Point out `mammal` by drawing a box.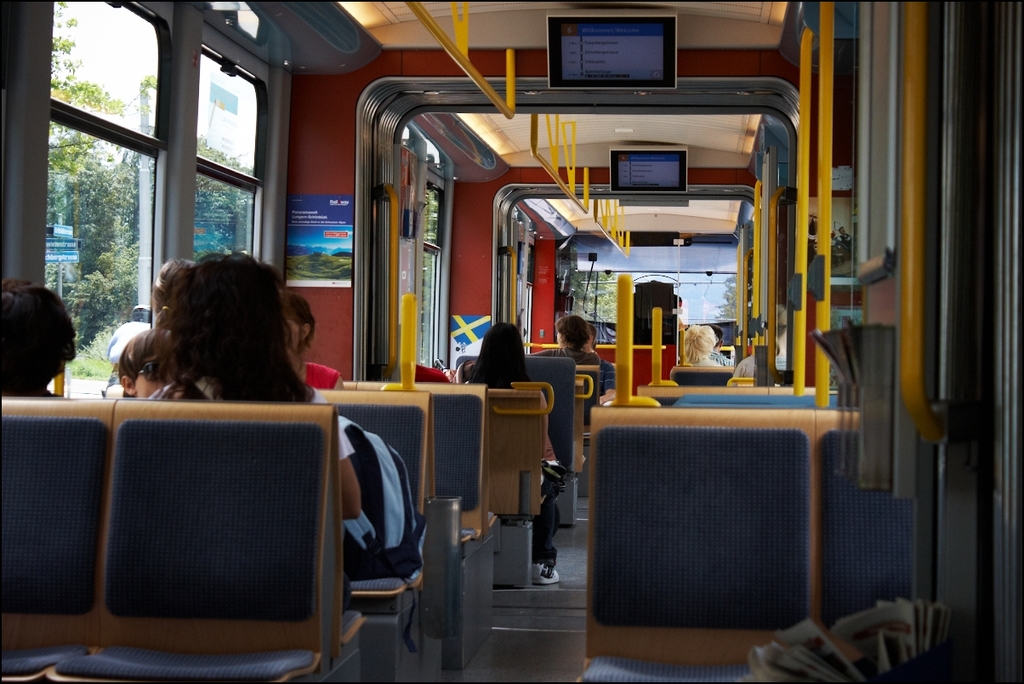
{"x1": 283, "y1": 294, "x2": 345, "y2": 390}.
